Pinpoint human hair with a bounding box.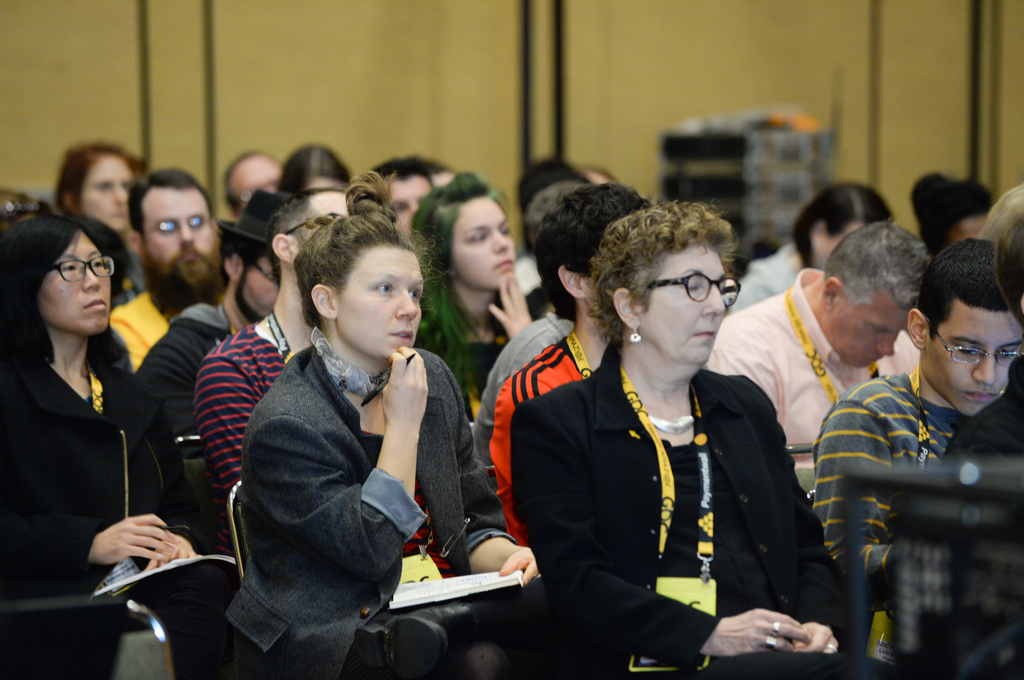
(406, 170, 515, 394).
